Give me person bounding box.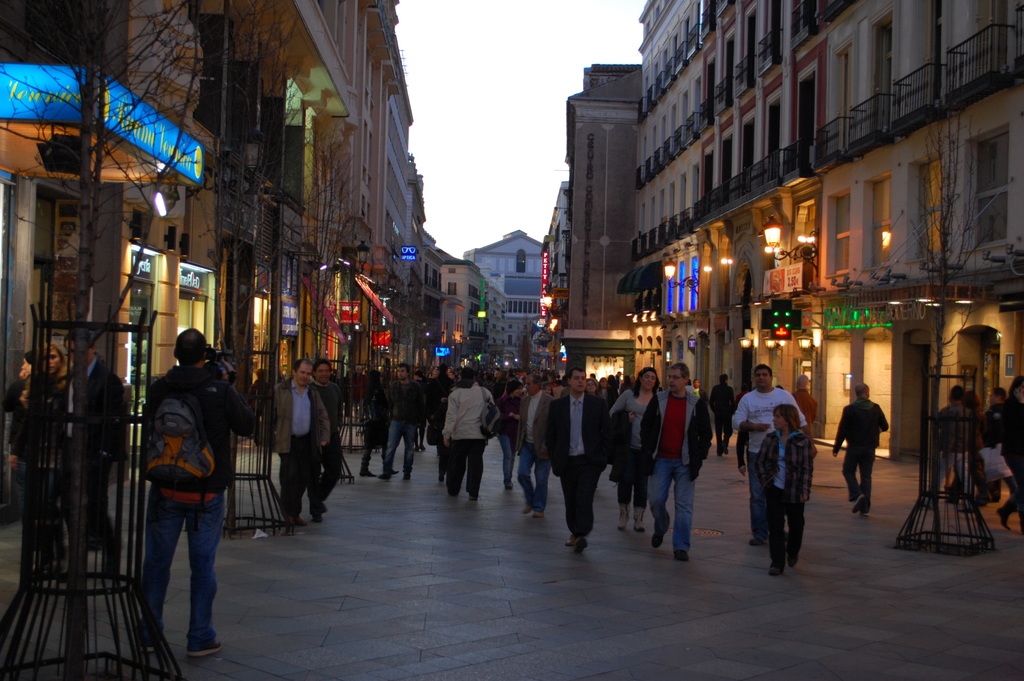
detection(607, 368, 662, 530).
